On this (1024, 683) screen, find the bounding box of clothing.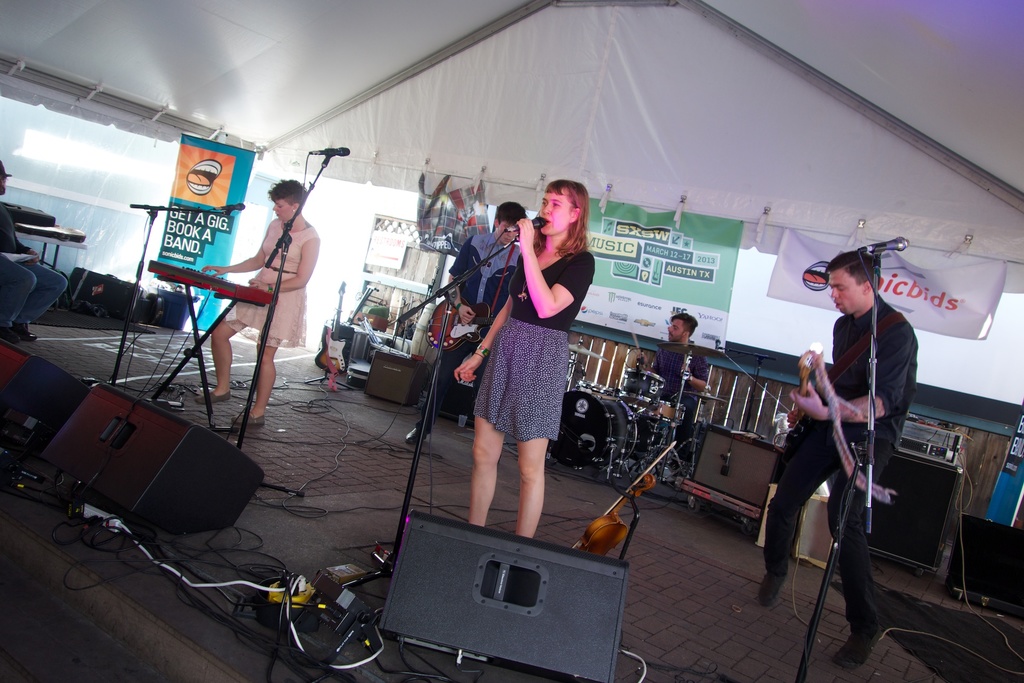
Bounding box: 0,204,69,323.
